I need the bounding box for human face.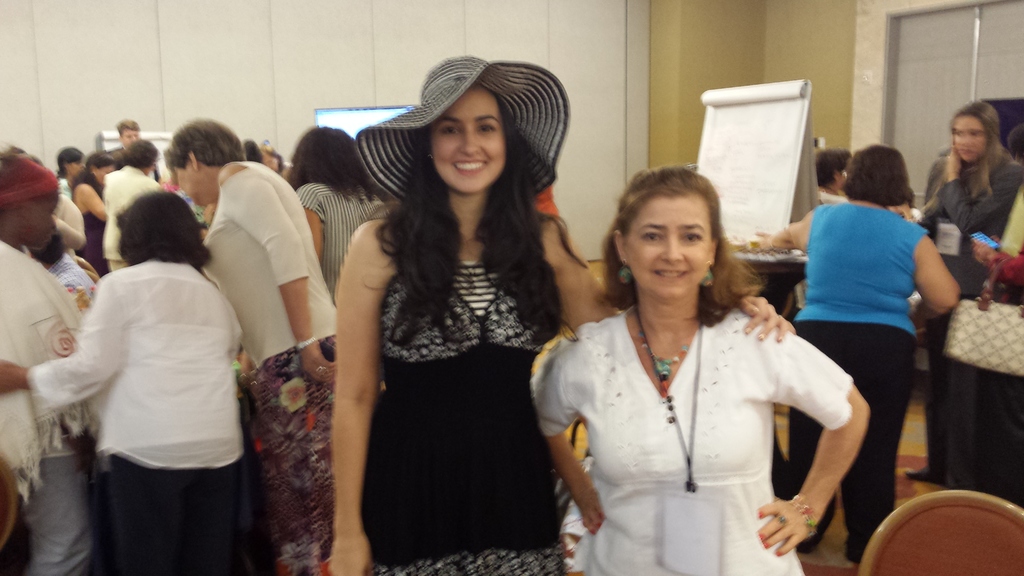
Here it is: BBox(119, 126, 136, 143).
